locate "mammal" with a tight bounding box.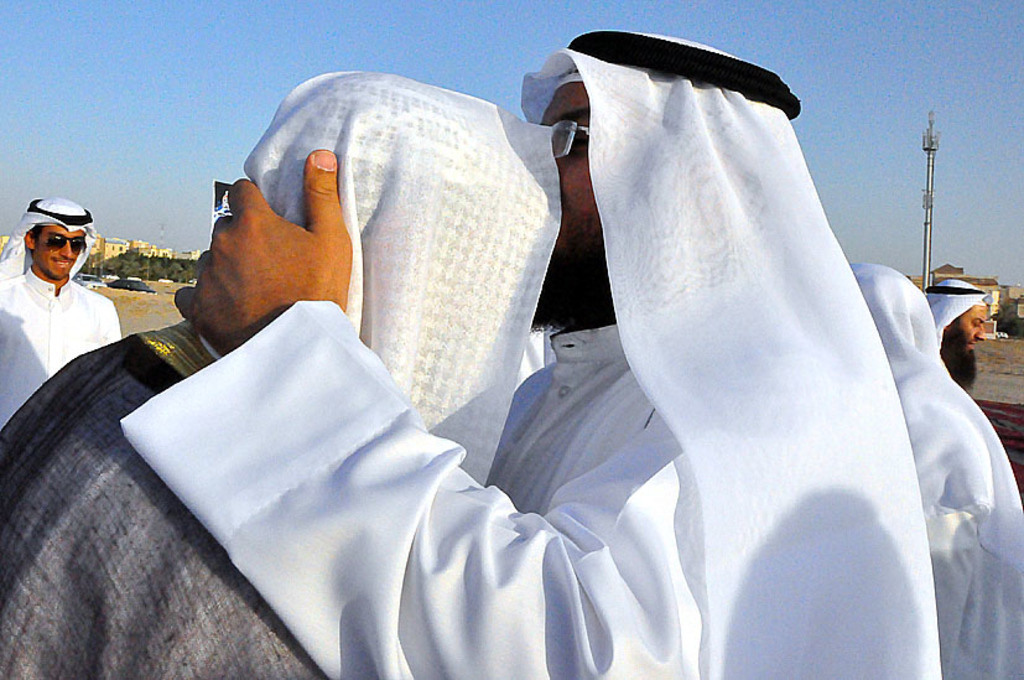
[left=922, top=275, right=992, bottom=390].
